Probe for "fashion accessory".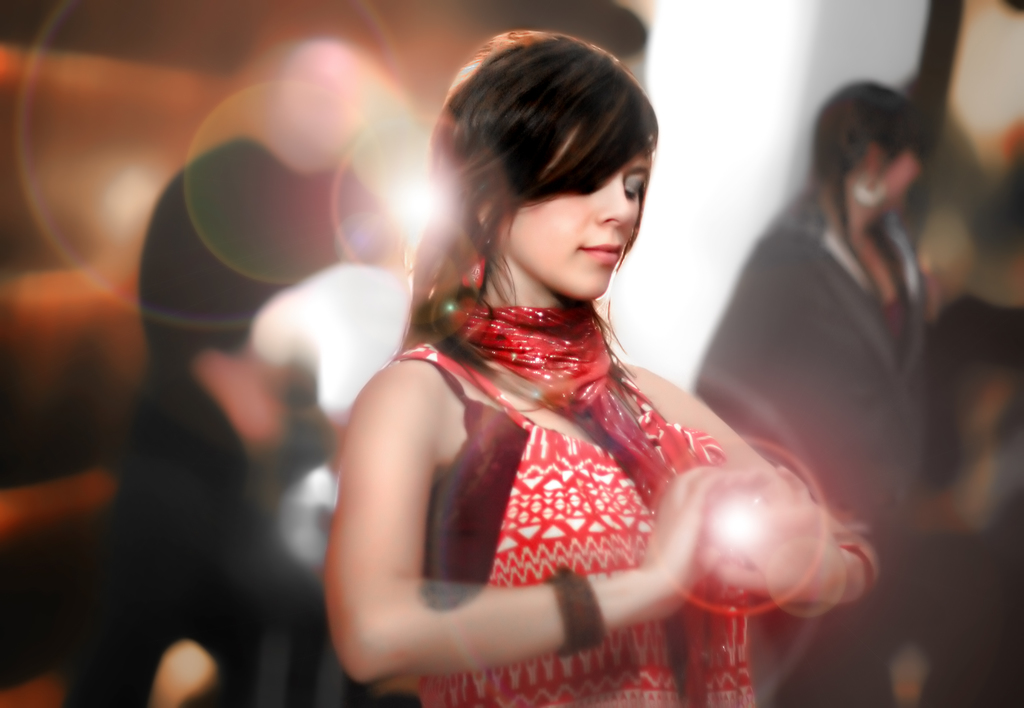
Probe result: rect(836, 542, 877, 609).
